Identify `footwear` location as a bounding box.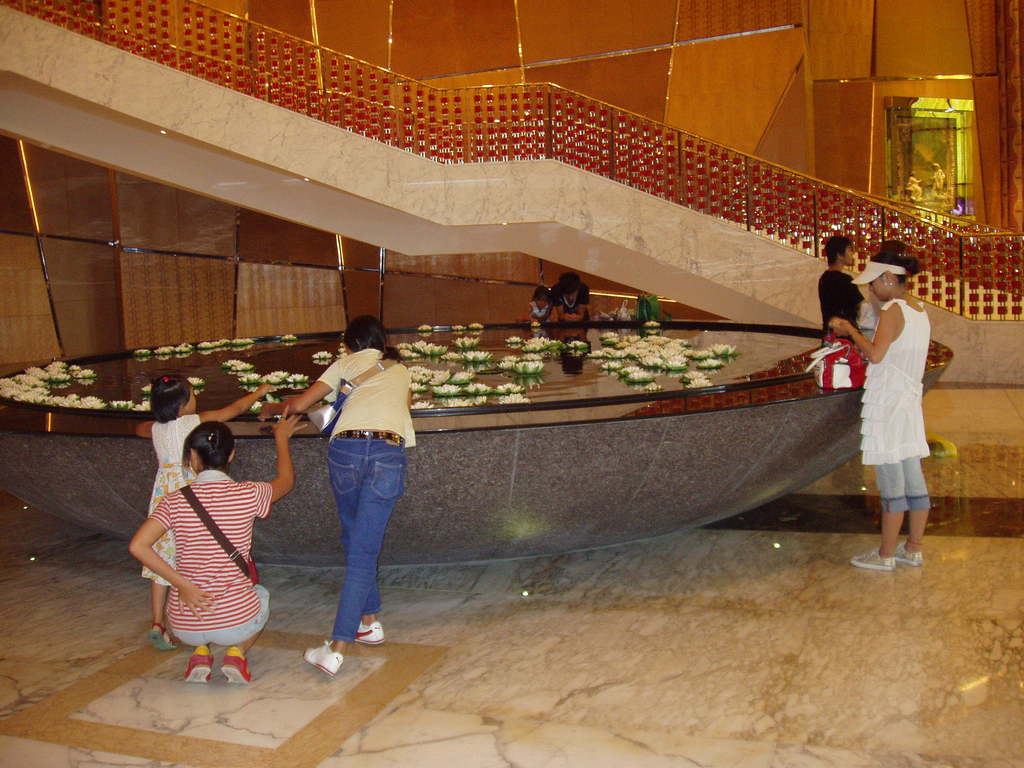
box(305, 637, 346, 676).
